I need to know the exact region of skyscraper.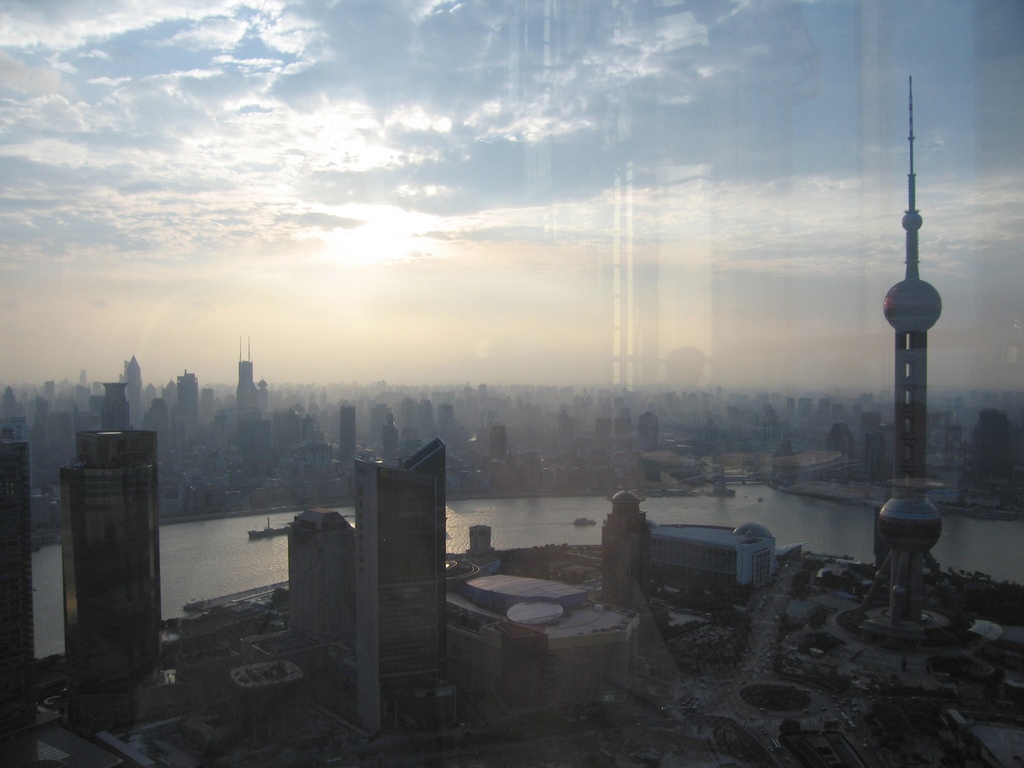
Region: locate(118, 350, 147, 408).
